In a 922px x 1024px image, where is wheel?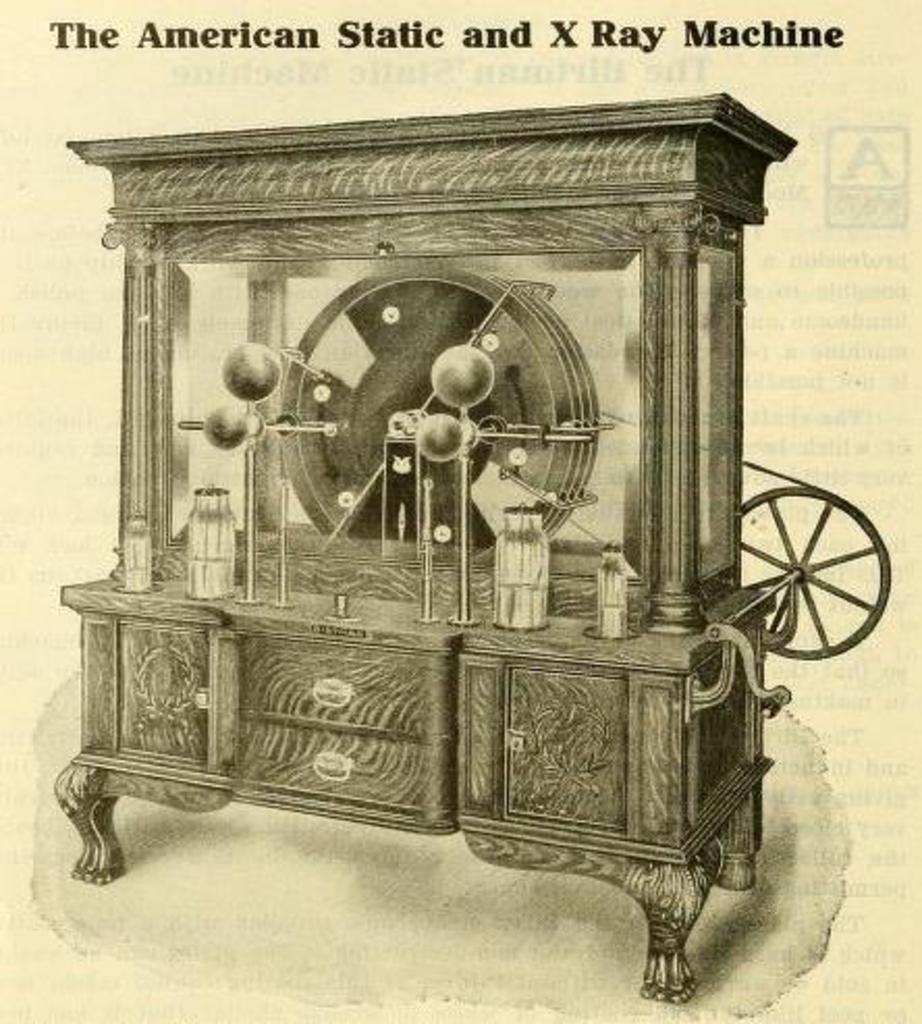
l=723, t=480, r=891, b=675.
